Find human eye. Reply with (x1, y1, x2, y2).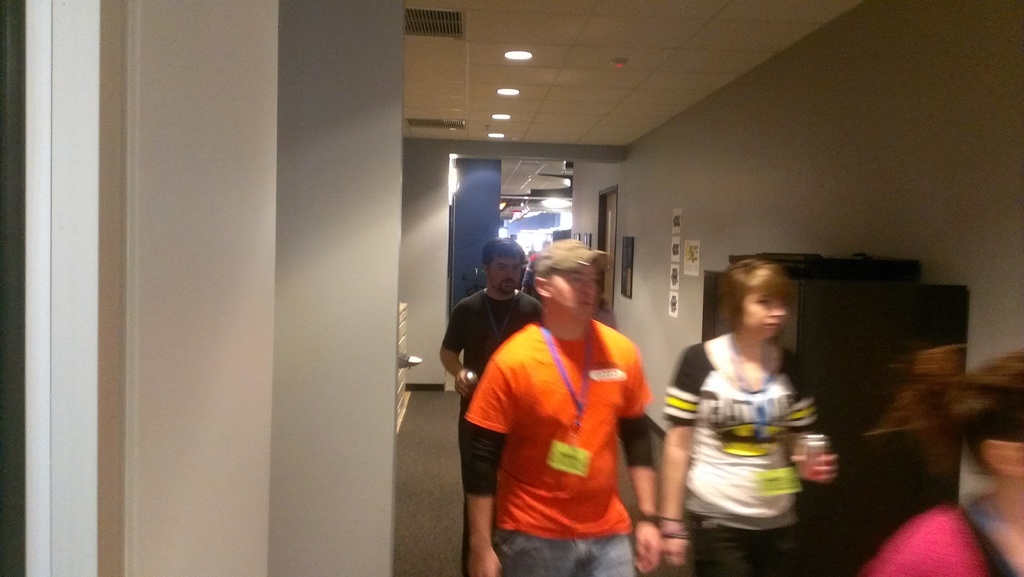
(756, 296, 769, 311).
